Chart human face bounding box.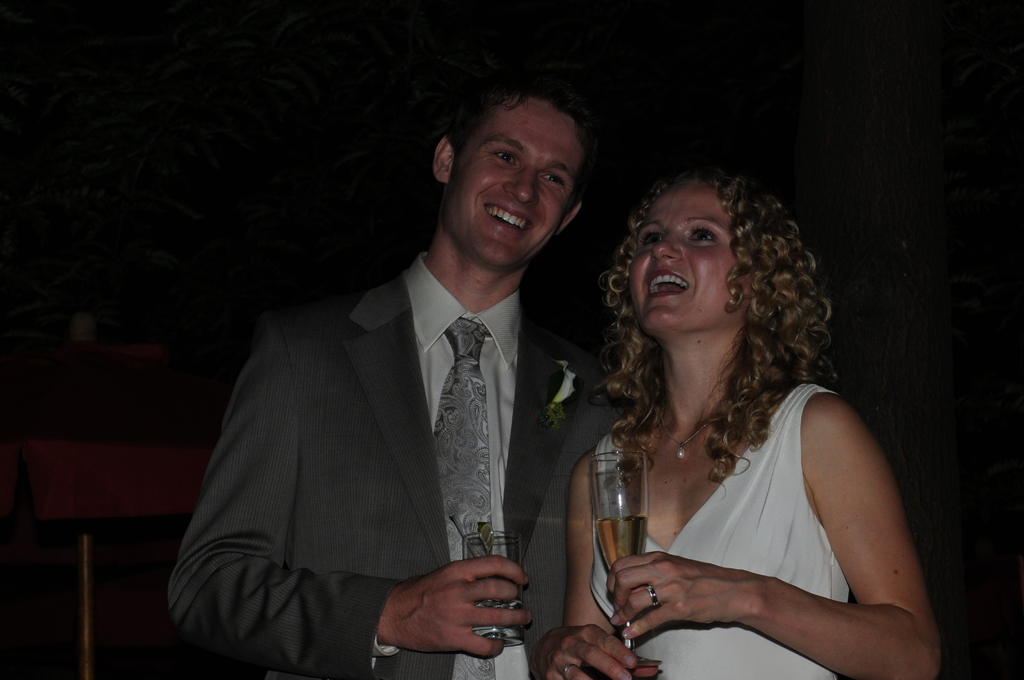
Charted: (451, 102, 583, 275).
